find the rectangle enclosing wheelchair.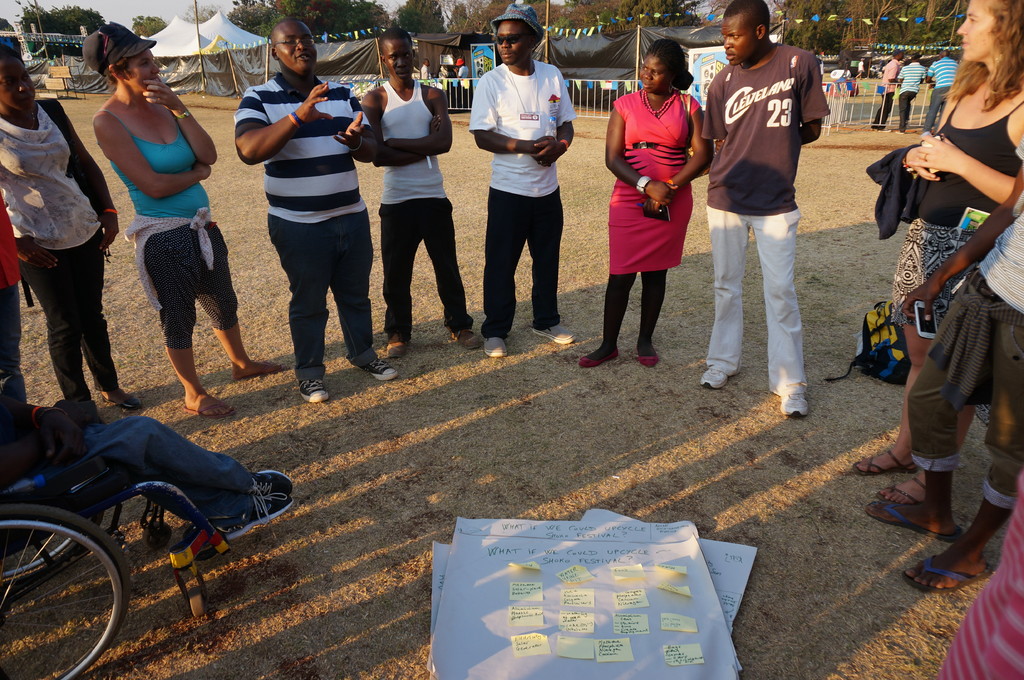
x1=0, y1=389, x2=215, y2=649.
